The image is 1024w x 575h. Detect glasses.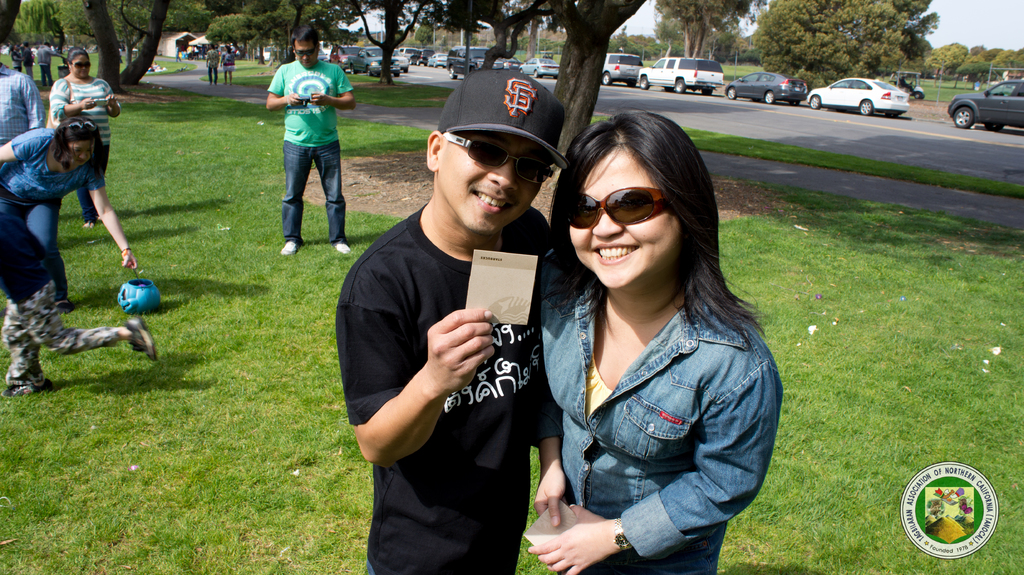
Detection: [left=70, top=59, right=93, bottom=70].
